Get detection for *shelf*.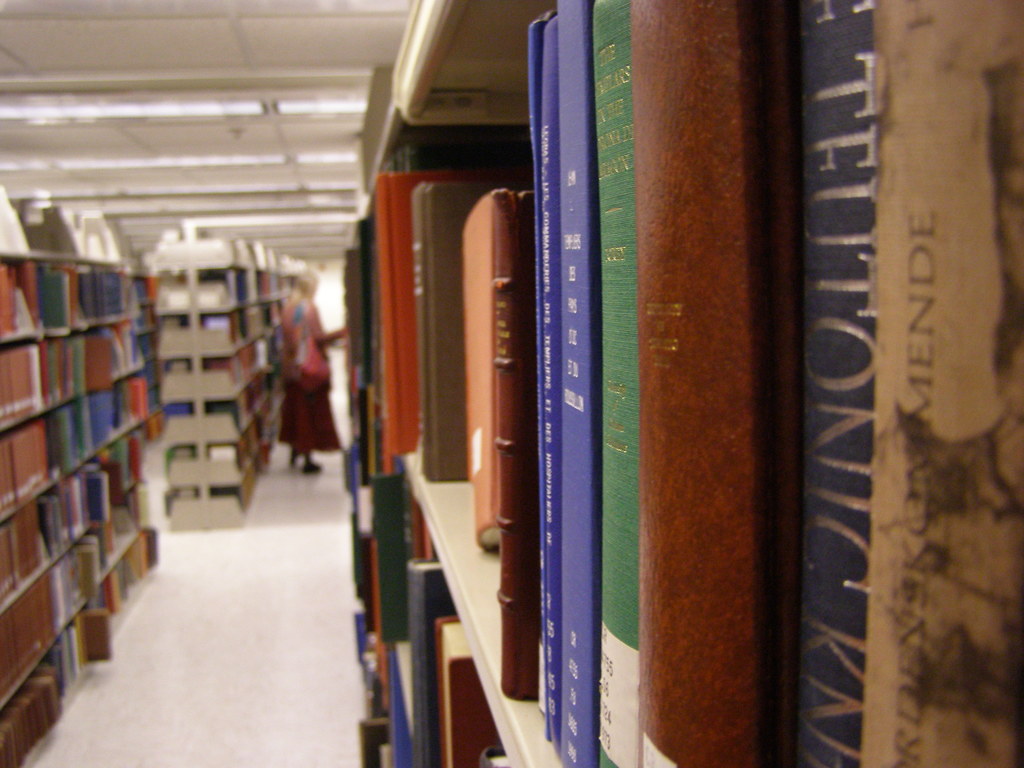
Detection: {"left": 211, "top": 449, "right": 275, "bottom": 522}.
